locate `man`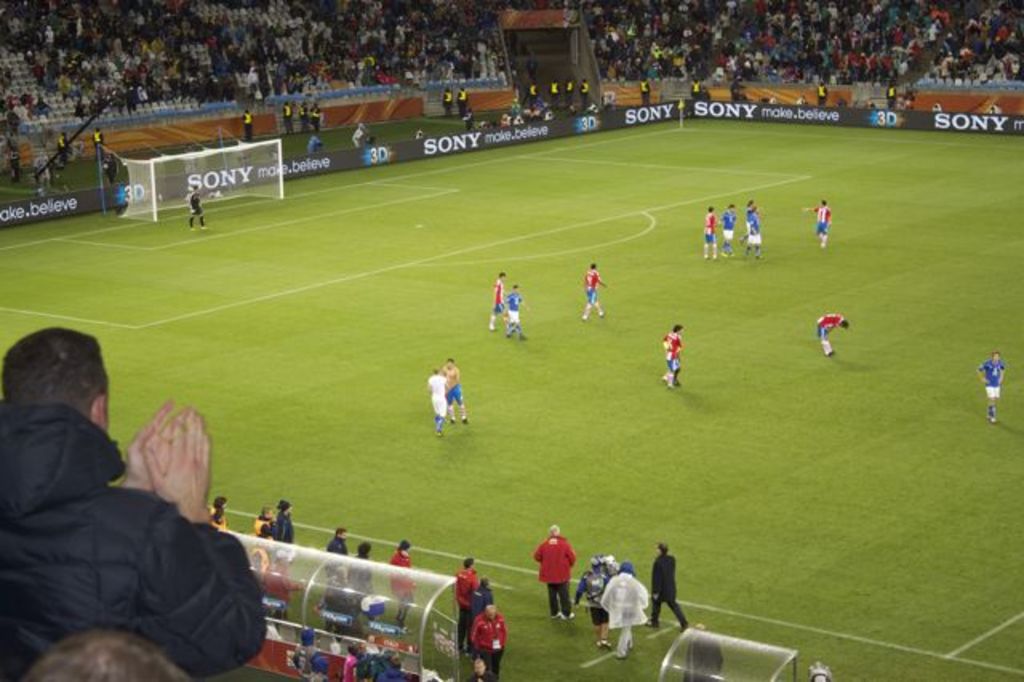
(549,80,563,107)
